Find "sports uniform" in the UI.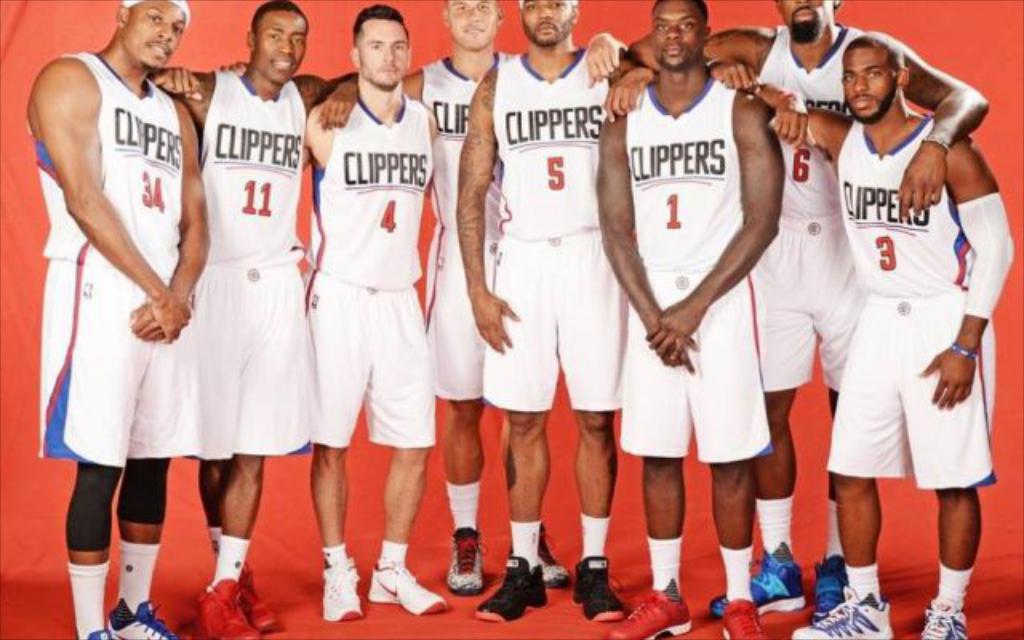
UI element at BBox(787, 110, 1003, 638).
